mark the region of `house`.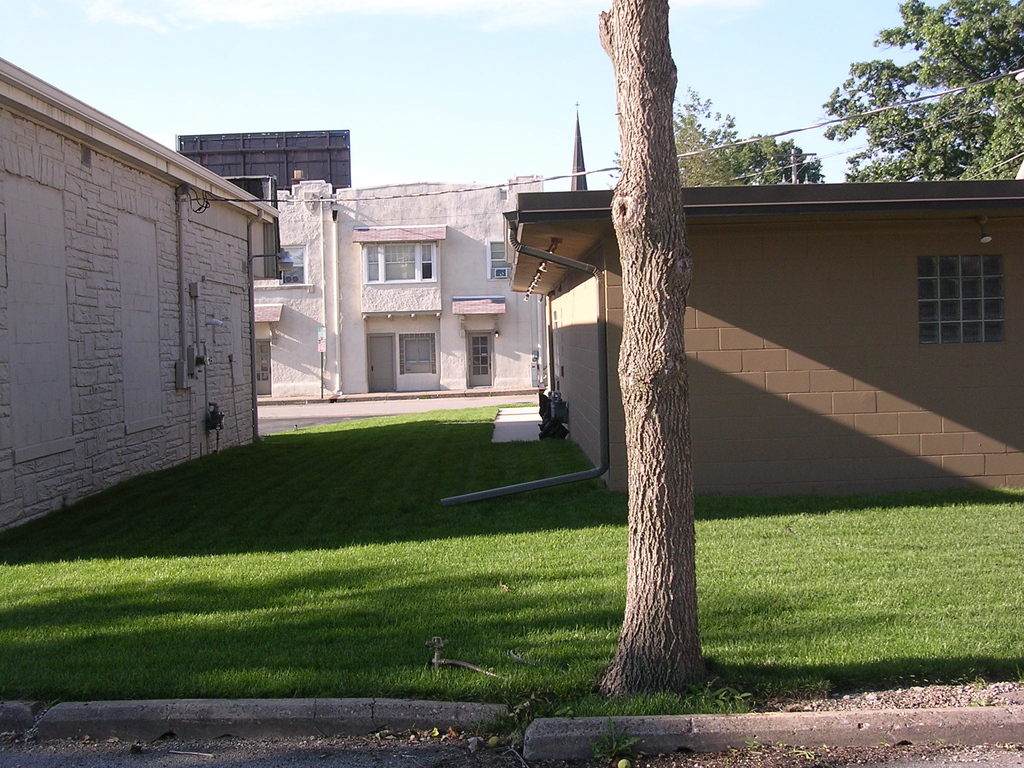
Region: <bbox>0, 59, 276, 543</bbox>.
